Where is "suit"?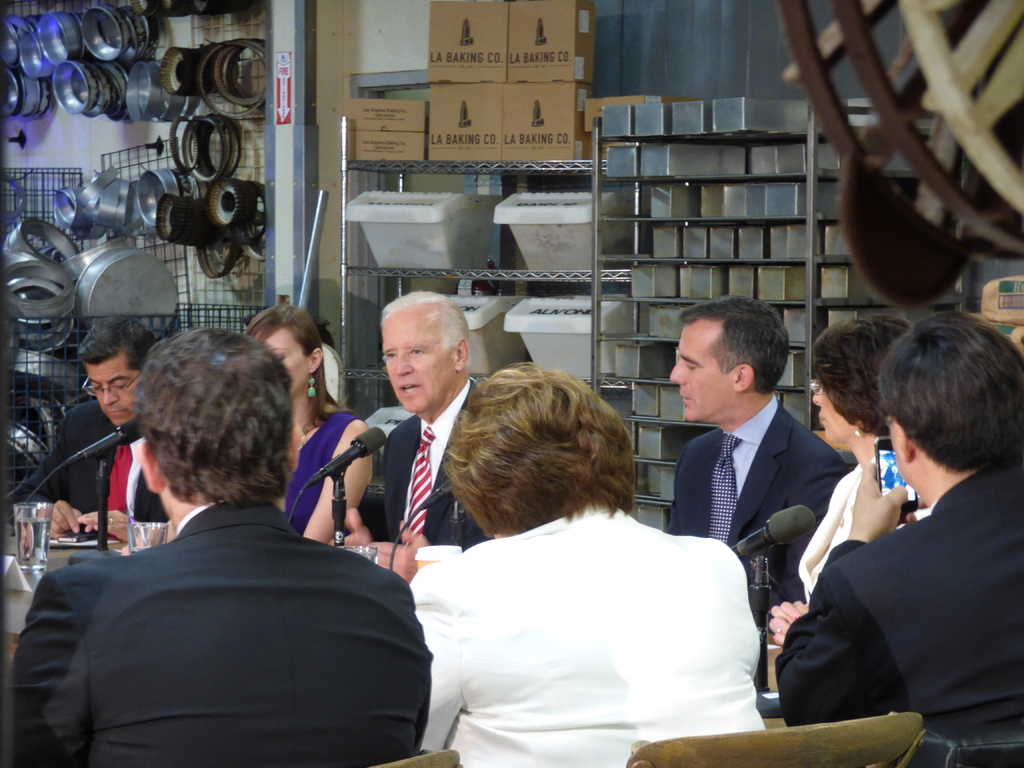
(772,459,1023,736).
